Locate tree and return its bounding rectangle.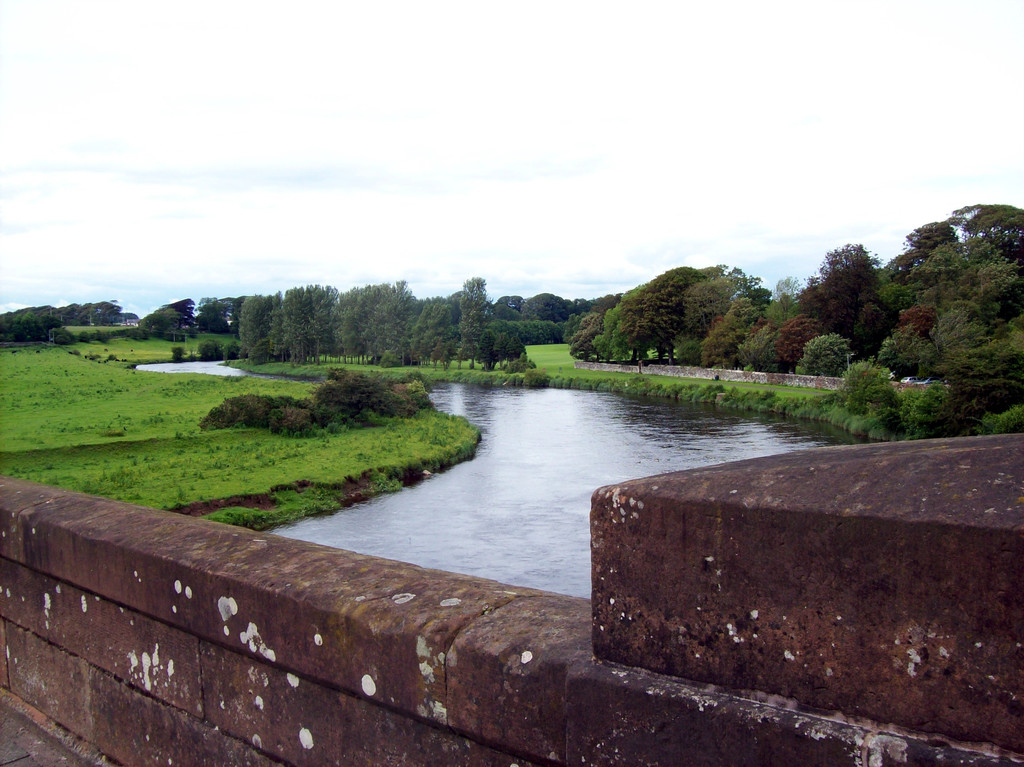
locate(698, 307, 750, 370).
